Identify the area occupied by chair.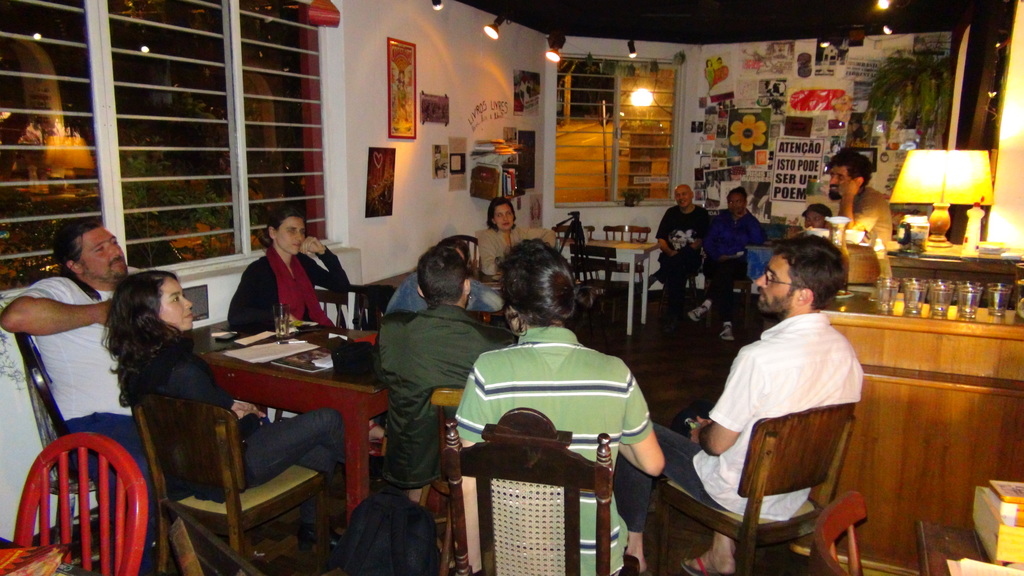
Area: <region>129, 401, 343, 575</region>.
